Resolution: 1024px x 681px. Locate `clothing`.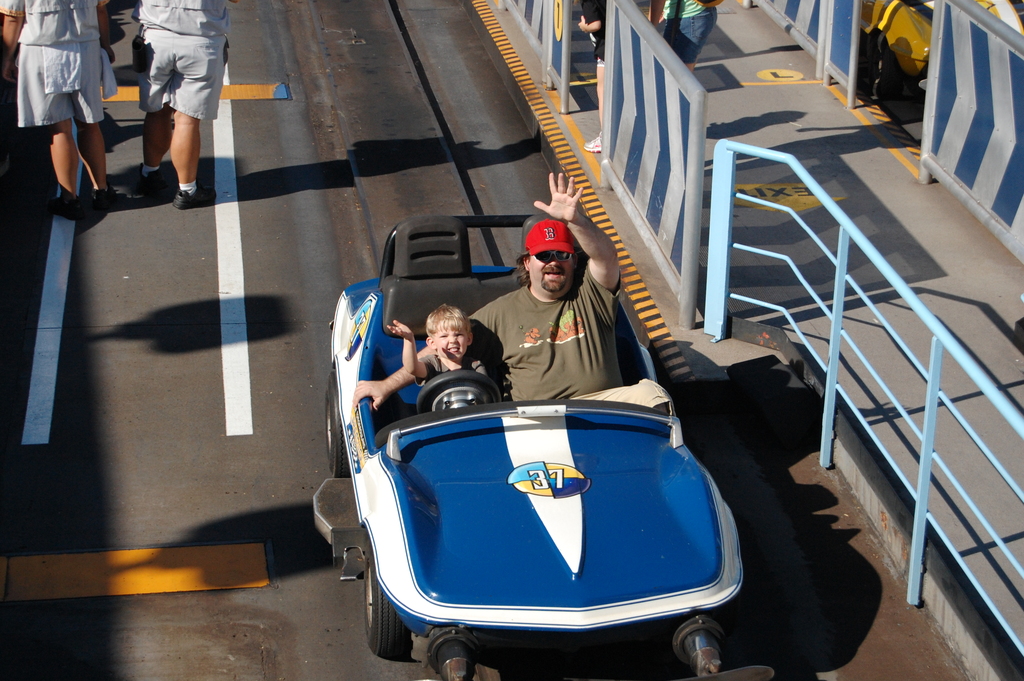
x1=0 y1=0 x2=108 y2=122.
